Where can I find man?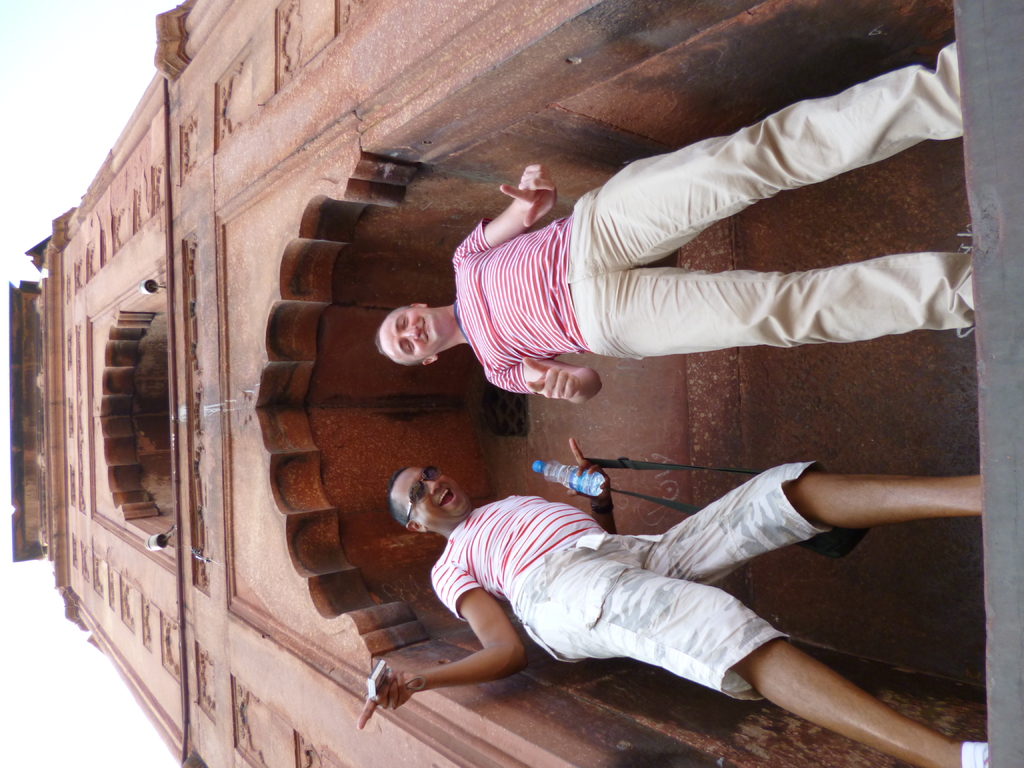
You can find it at pyautogui.locateOnScreen(305, 441, 940, 737).
